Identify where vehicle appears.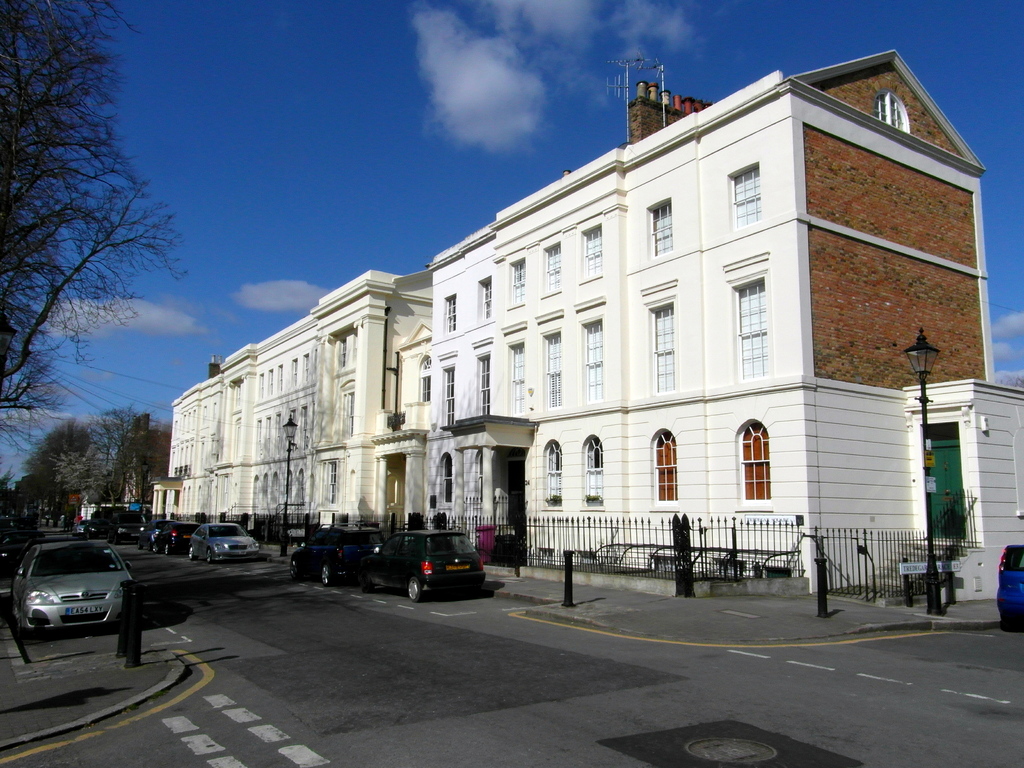
Appears at x1=996 y1=543 x2=1023 y2=619.
